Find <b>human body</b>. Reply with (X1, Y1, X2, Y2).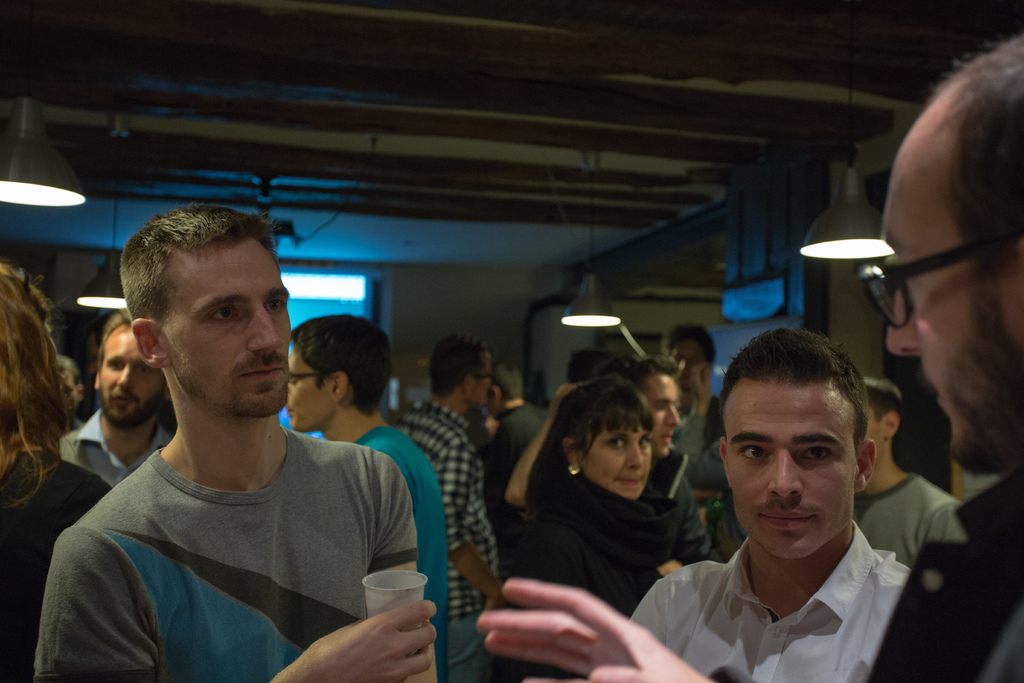
(476, 465, 1023, 682).
